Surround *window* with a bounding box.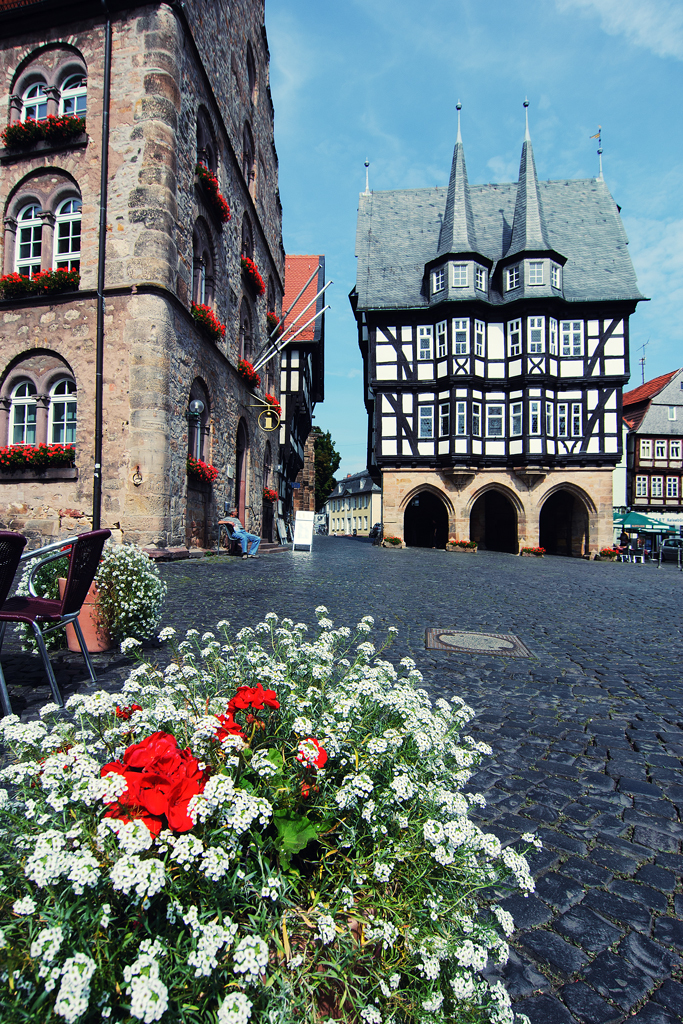
[438,398,451,435].
